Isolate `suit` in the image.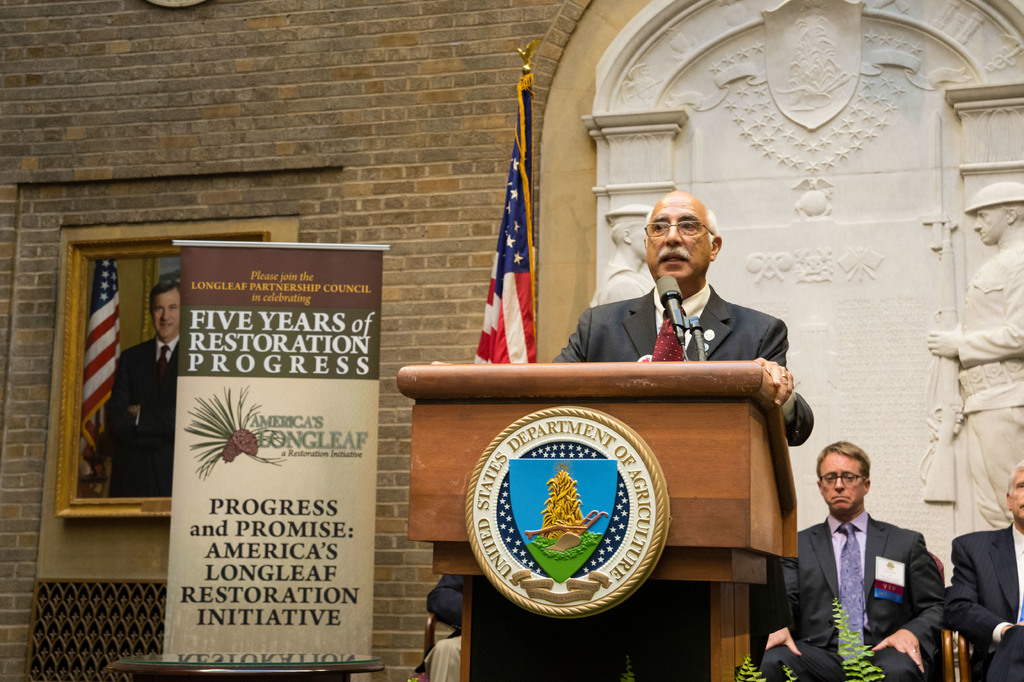
Isolated region: <region>97, 335, 184, 498</region>.
